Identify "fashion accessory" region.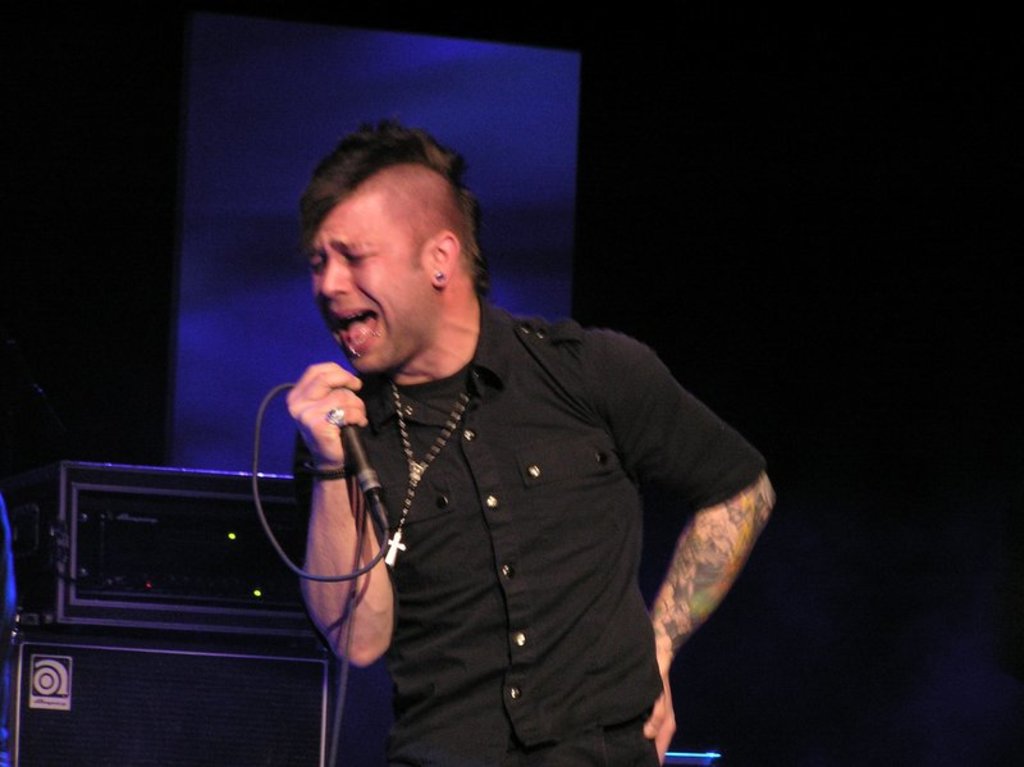
Region: 372:324:384:335.
